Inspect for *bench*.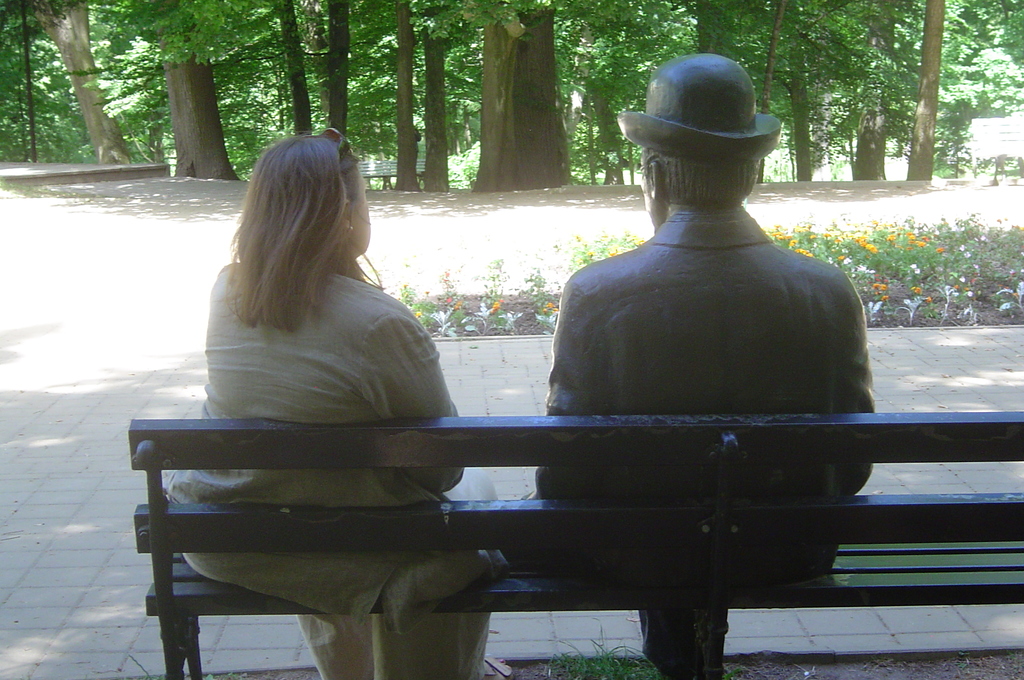
Inspection: 127/423/1023/679.
